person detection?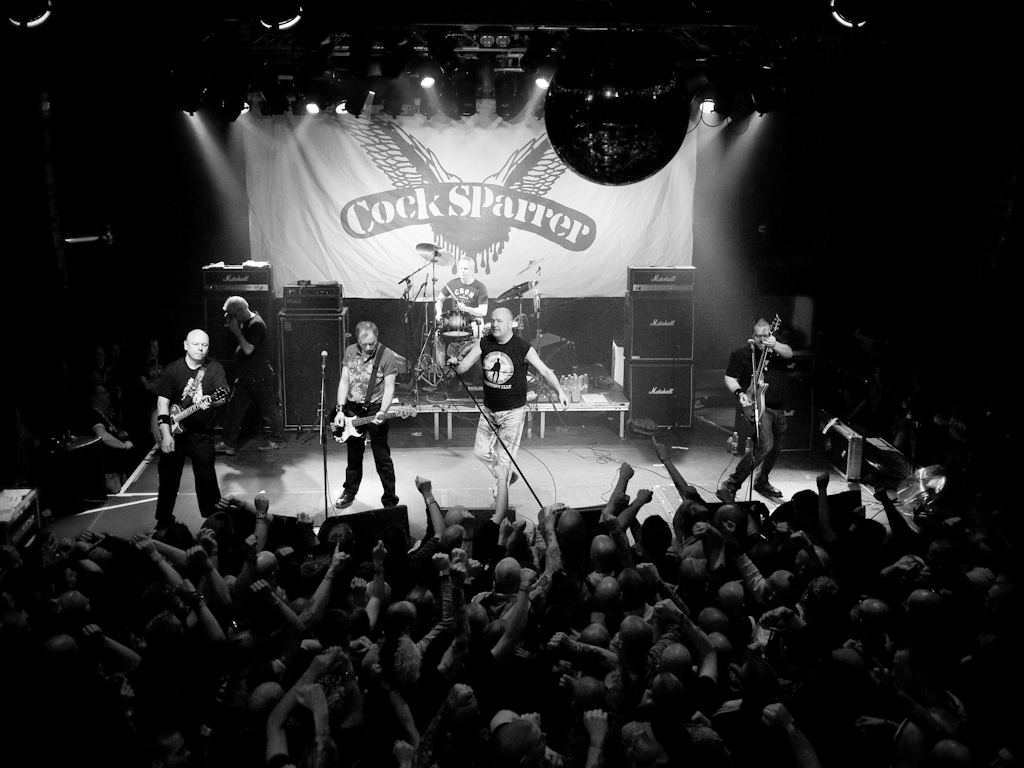
<region>432, 254, 489, 334</region>
